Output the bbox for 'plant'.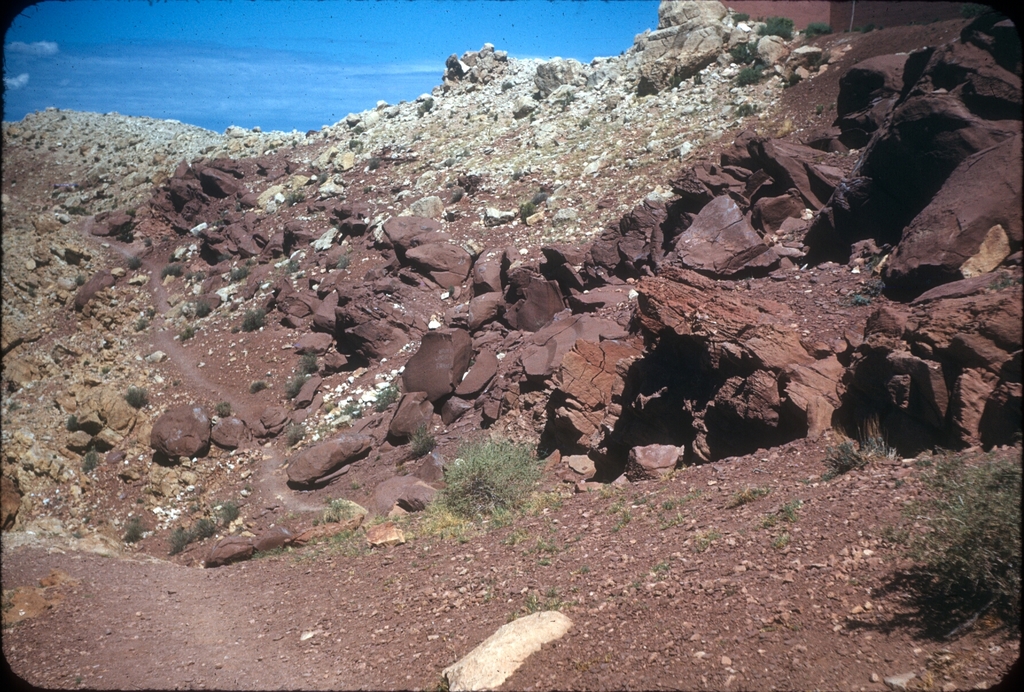
x1=26, y1=282, x2=41, y2=300.
